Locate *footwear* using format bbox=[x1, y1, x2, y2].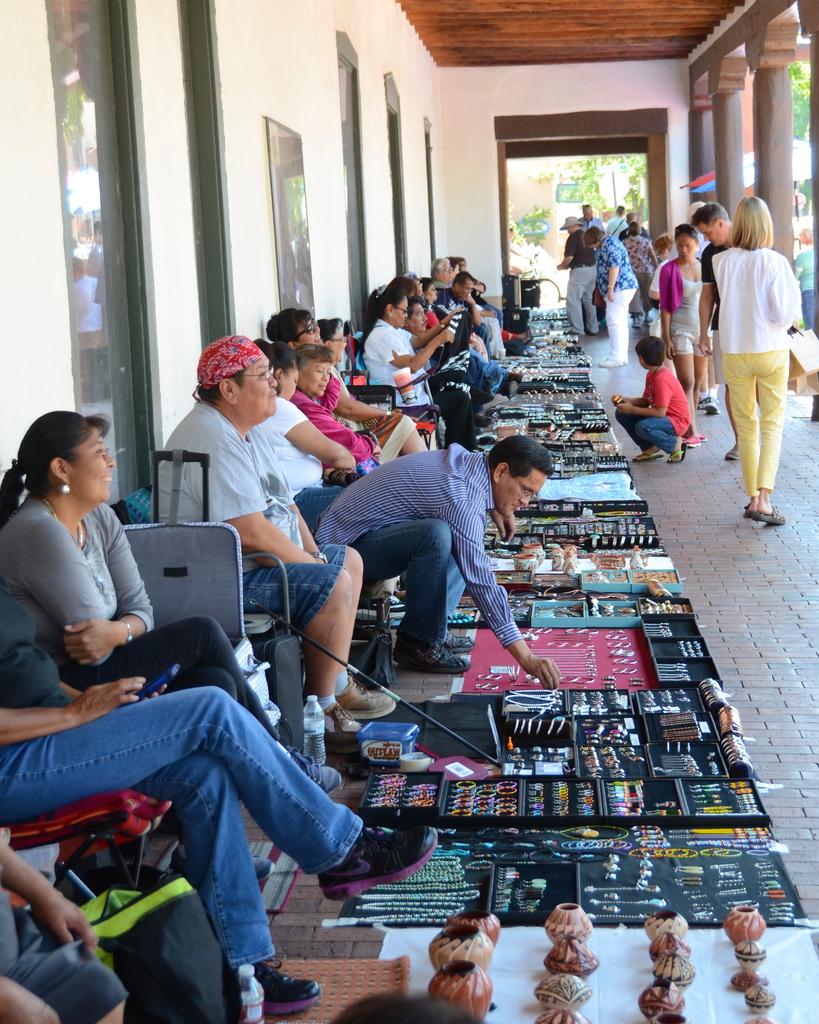
bbox=[442, 628, 481, 657].
